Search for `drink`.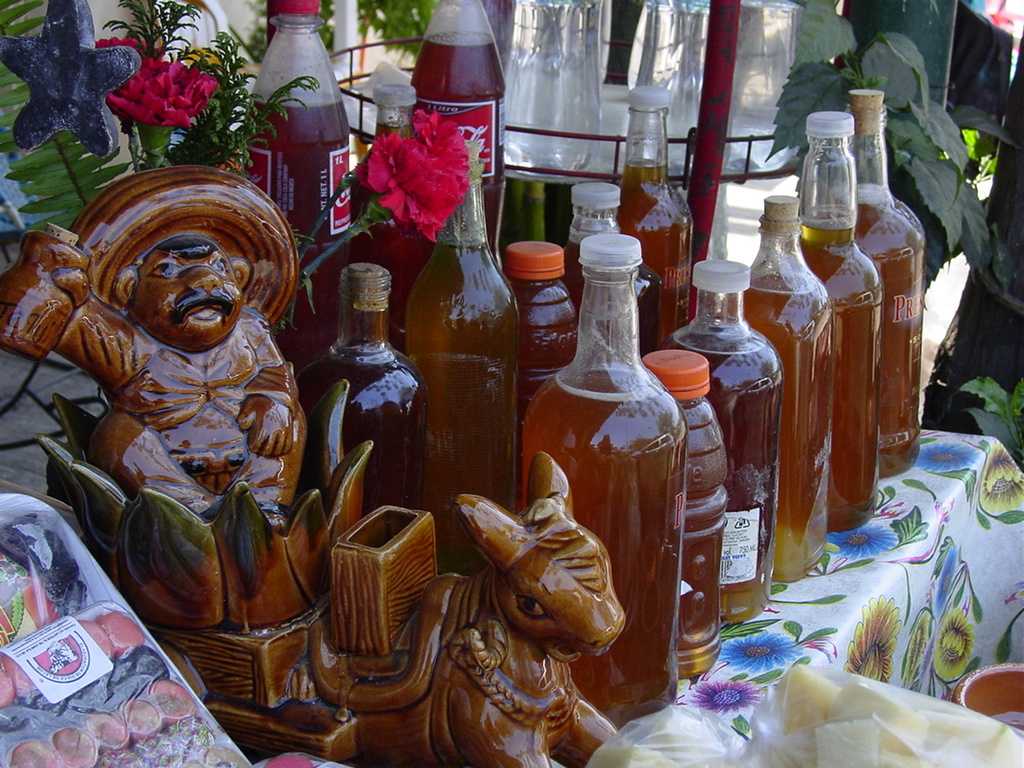
Found at <region>525, 365, 688, 702</region>.
